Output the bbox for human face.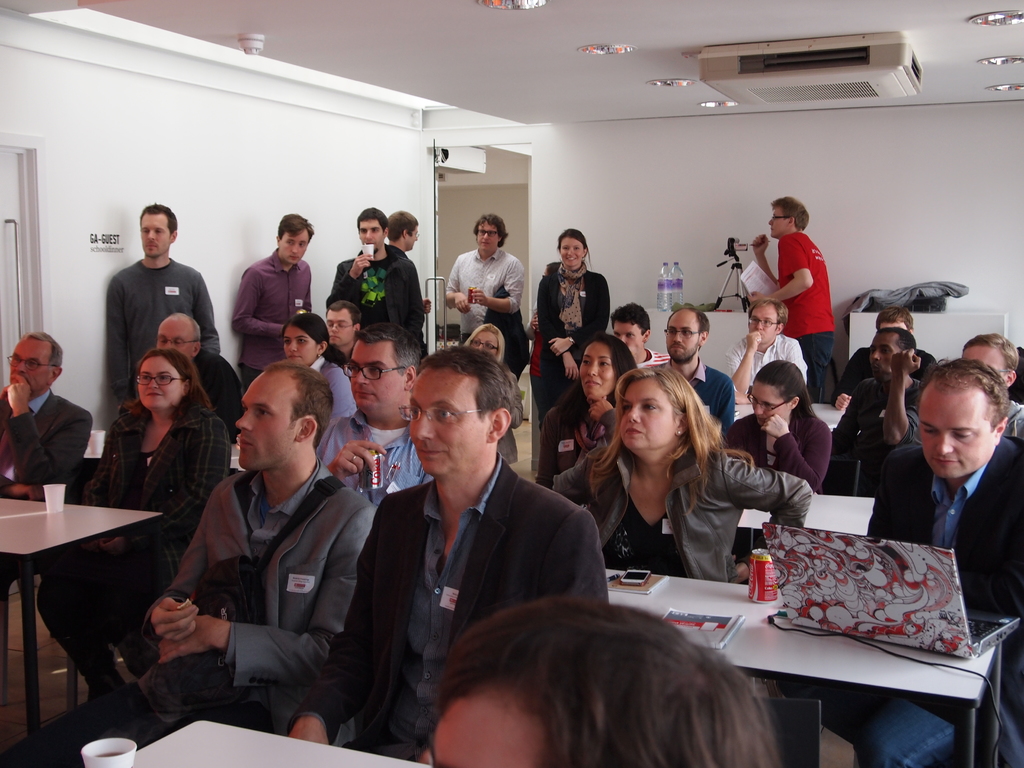
[284, 328, 317, 367].
